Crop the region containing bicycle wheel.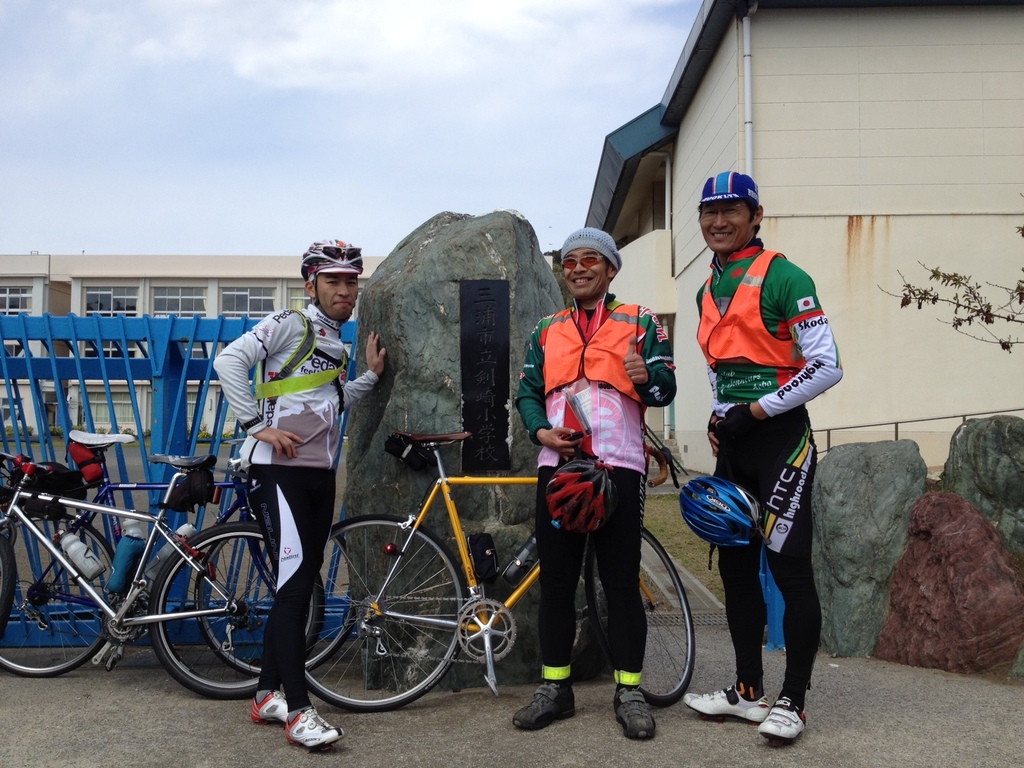
Crop region: bbox=[0, 513, 118, 675].
